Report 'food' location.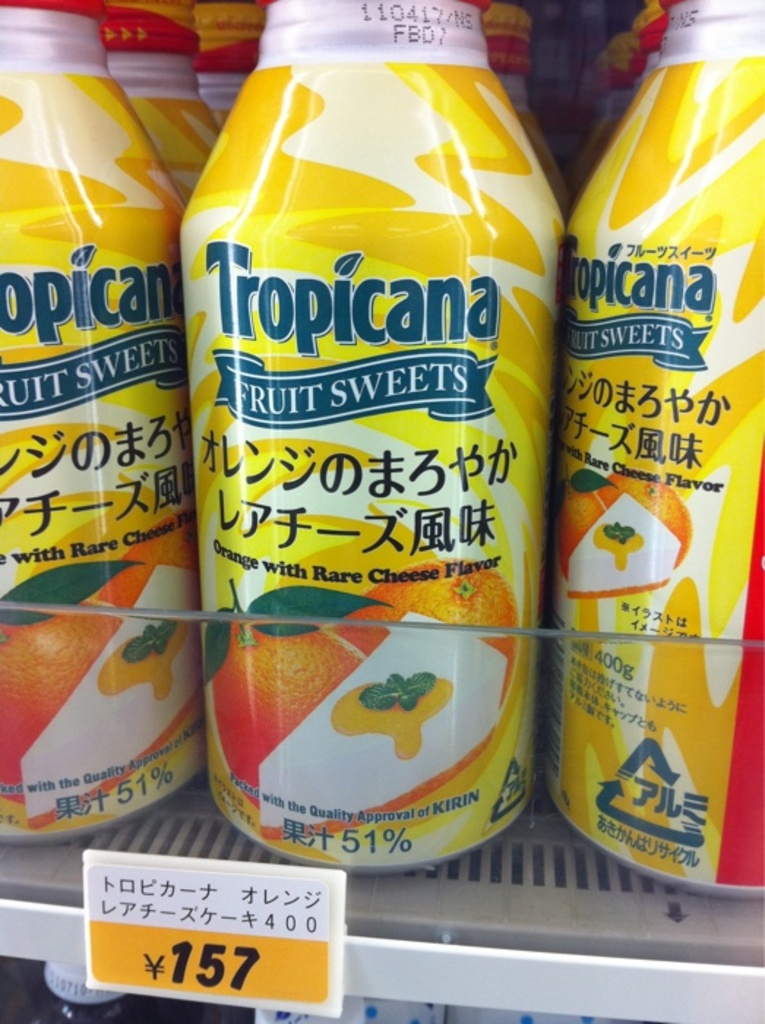
Report: (left=0, top=595, right=133, bottom=806).
